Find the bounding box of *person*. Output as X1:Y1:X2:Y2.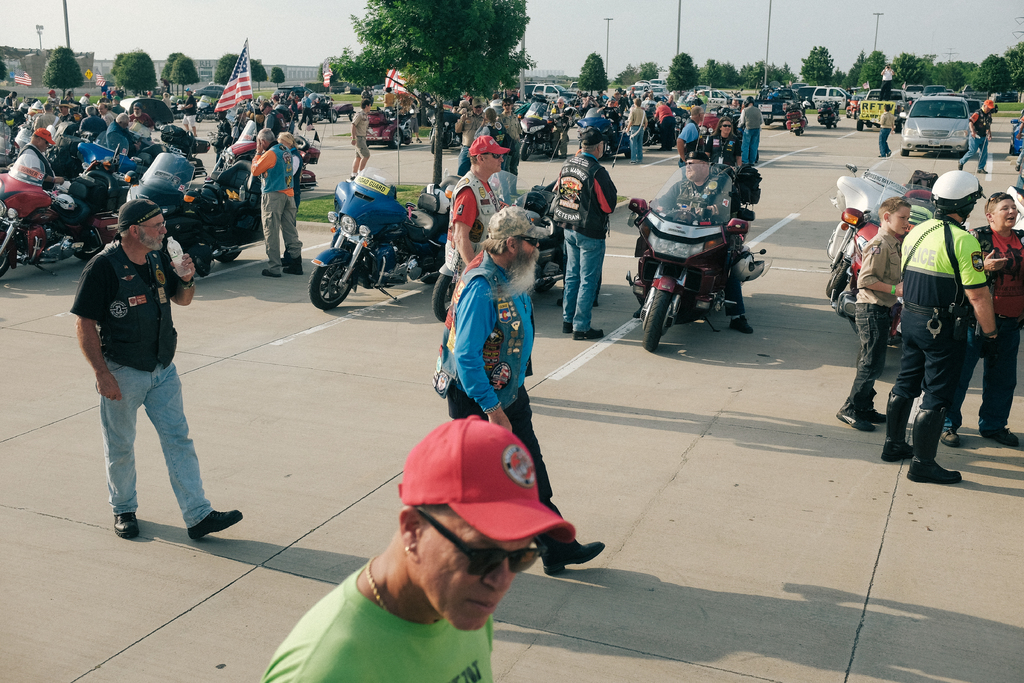
438:205:602:573.
